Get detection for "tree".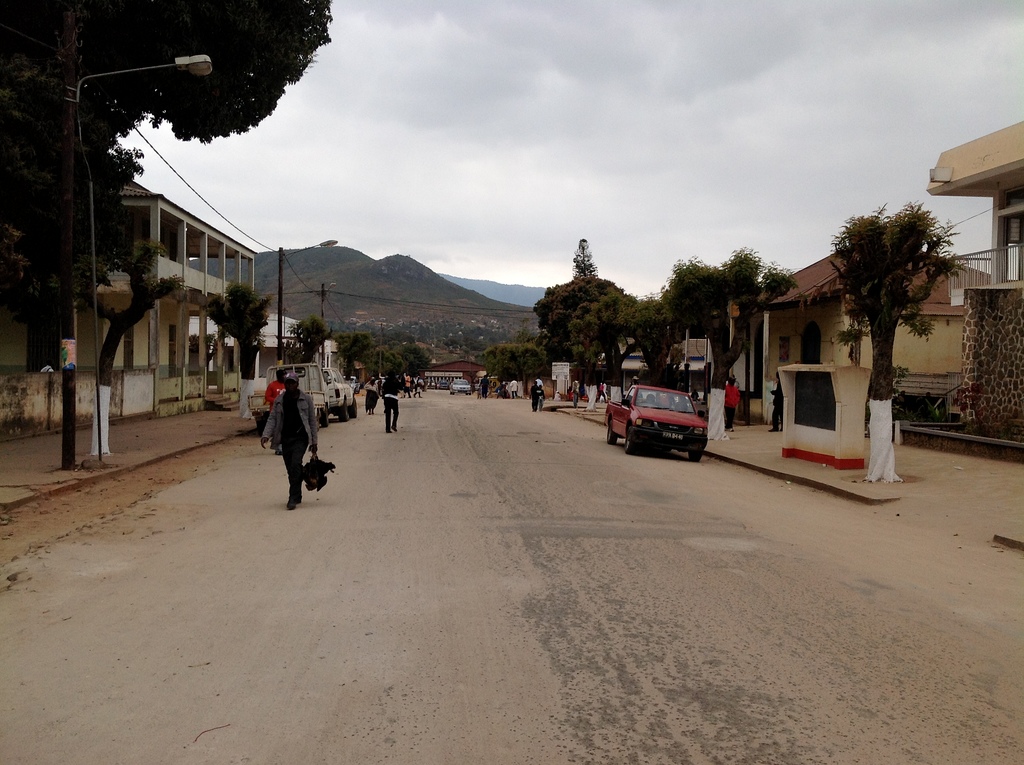
Detection: 665 229 806 412.
